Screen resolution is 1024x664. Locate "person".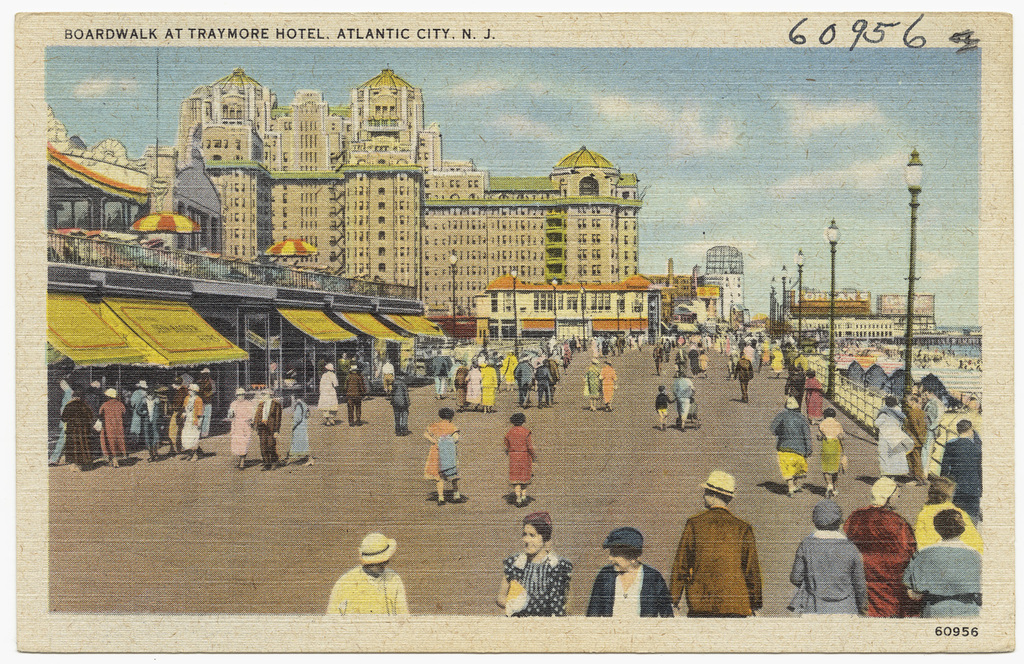
bbox(769, 394, 813, 492).
